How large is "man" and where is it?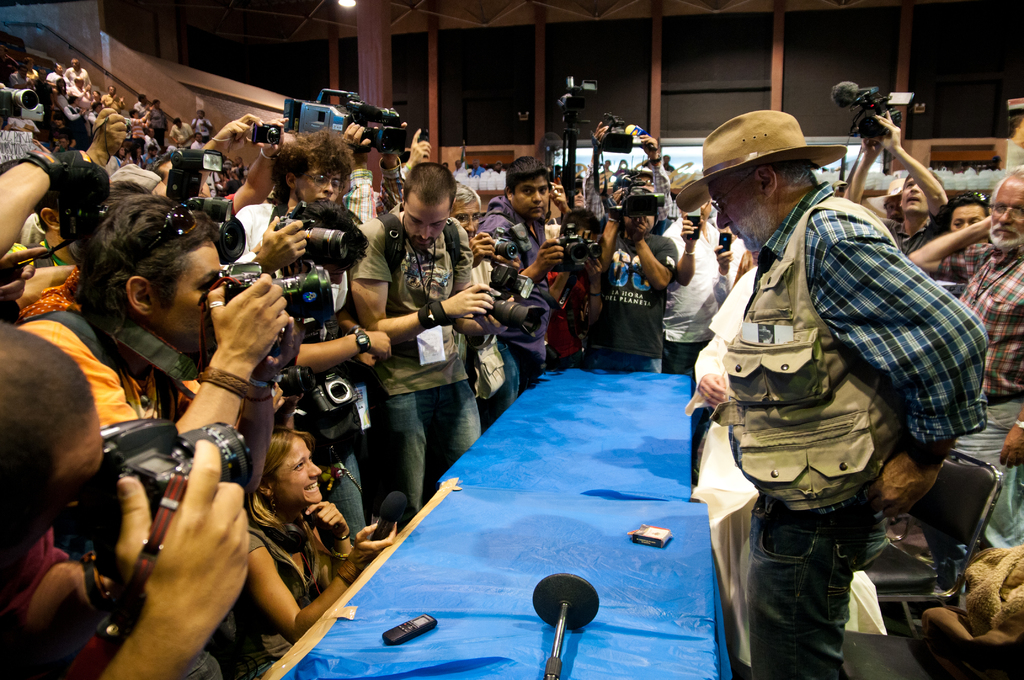
Bounding box: x1=679, y1=73, x2=987, y2=657.
